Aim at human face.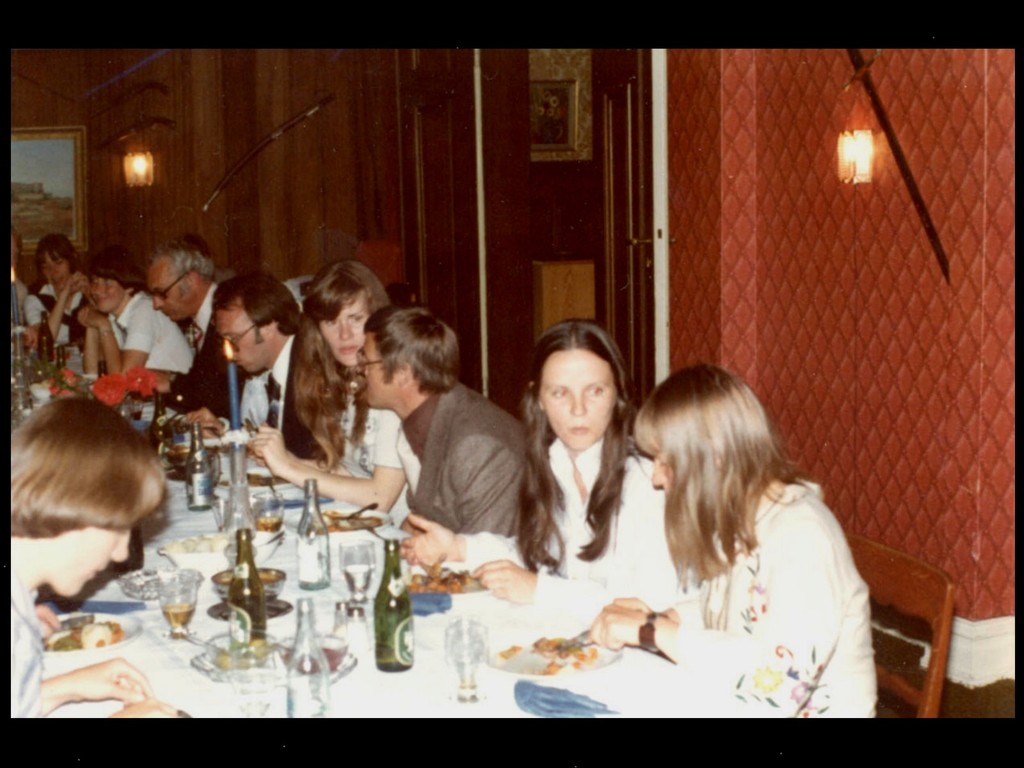
Aimed at crop(90, 277, 123, 316).
